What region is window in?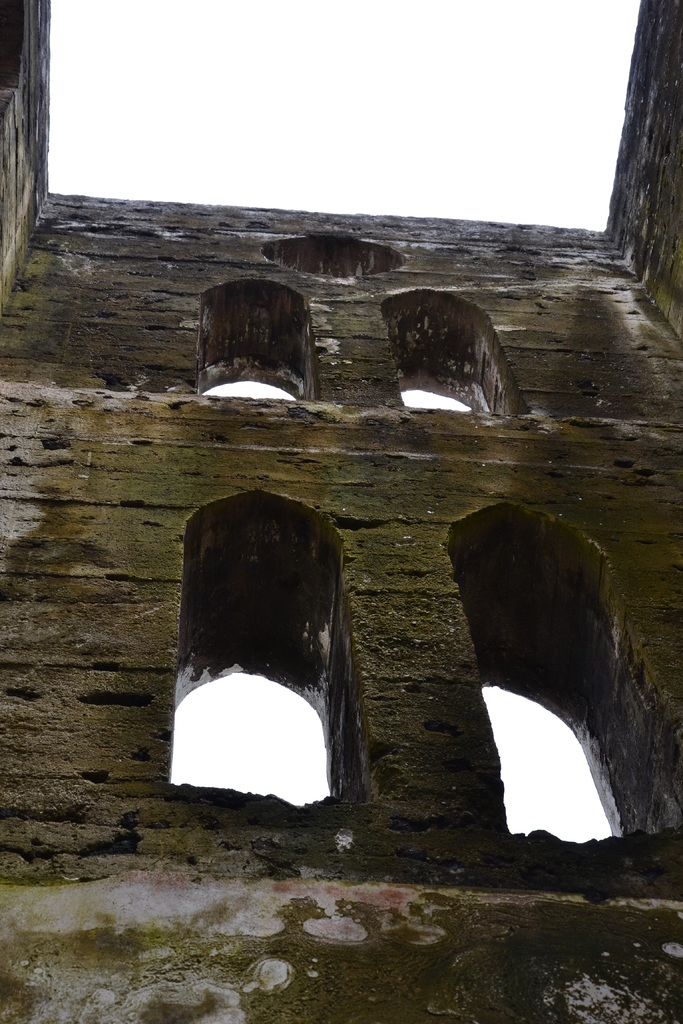
bbox=(381, 284, 527, 417).
